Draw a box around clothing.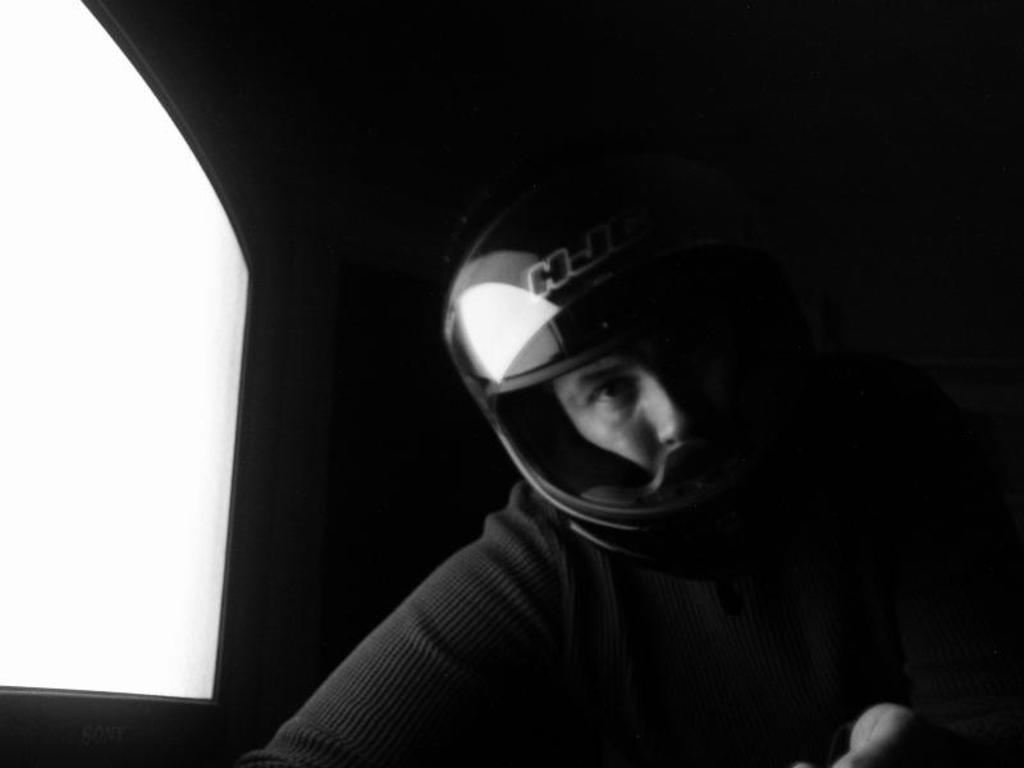
detection(241, 346, 959, 758).
